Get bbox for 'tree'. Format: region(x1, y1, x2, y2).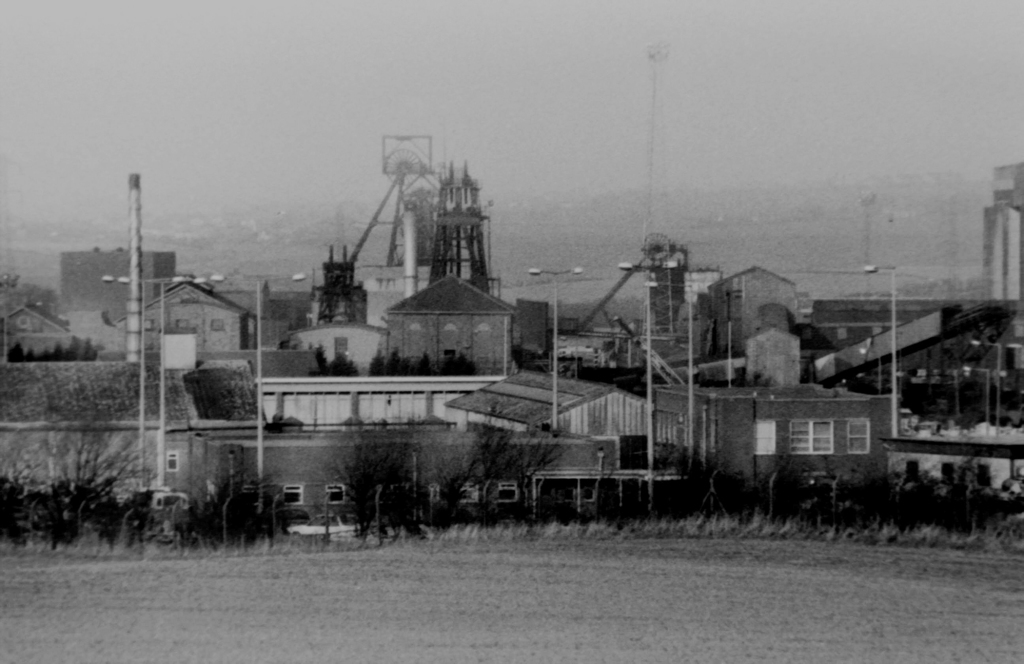
region(440, 391, 564, 536).
